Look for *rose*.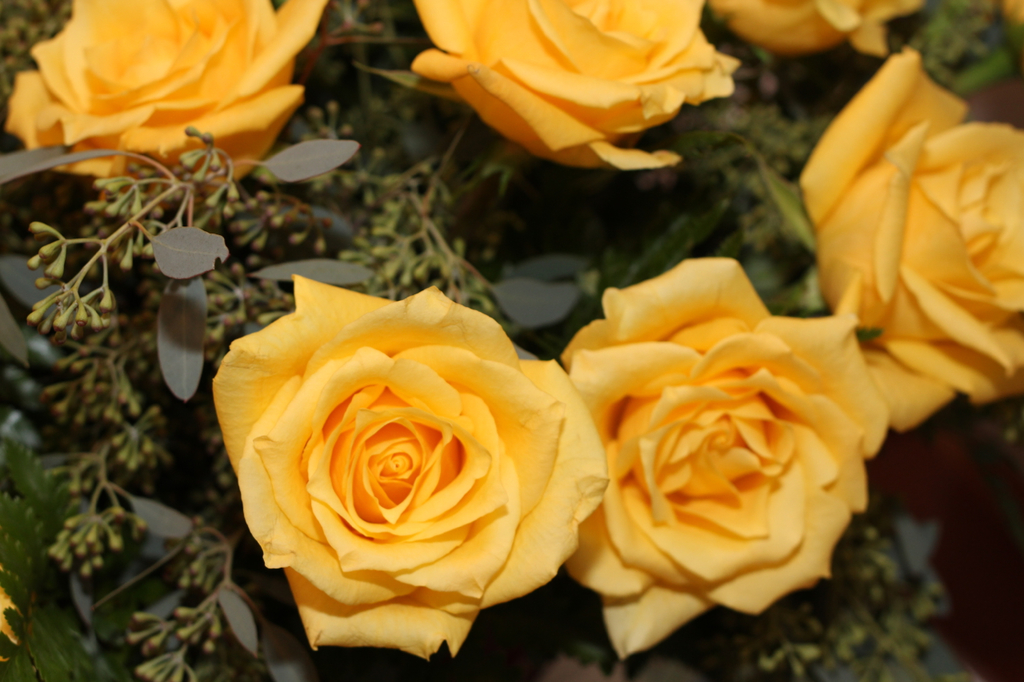
Found: 708:0:918:62.
